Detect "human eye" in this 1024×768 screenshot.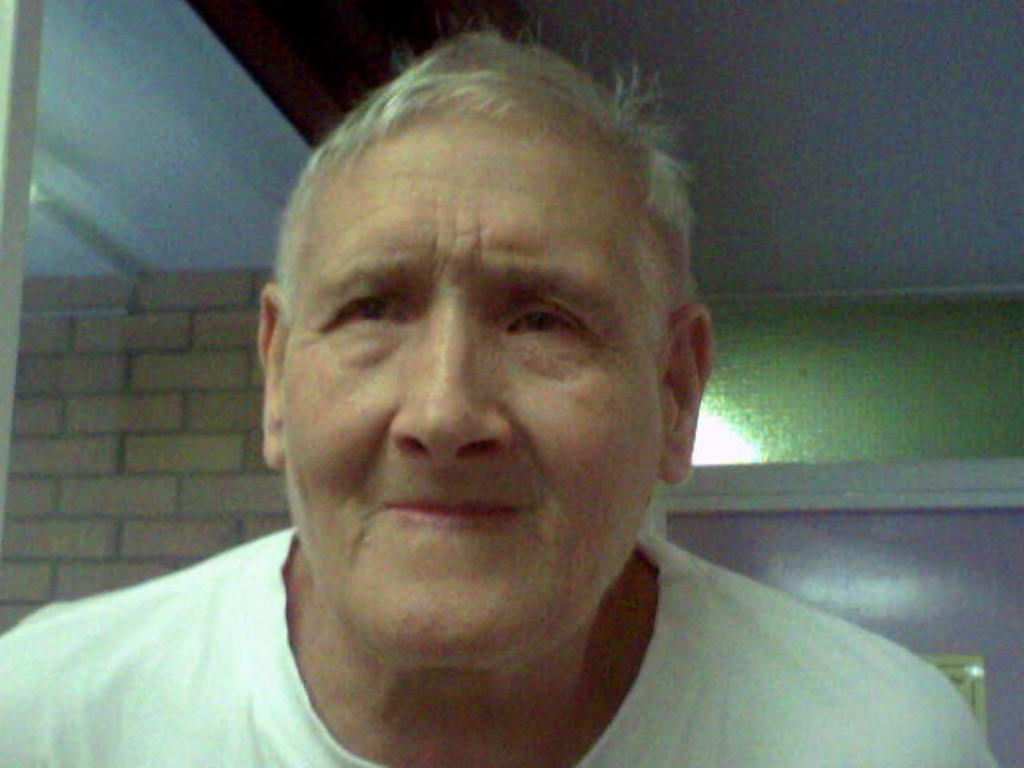
Detection: bbox=[502, 299, 594, 347].
